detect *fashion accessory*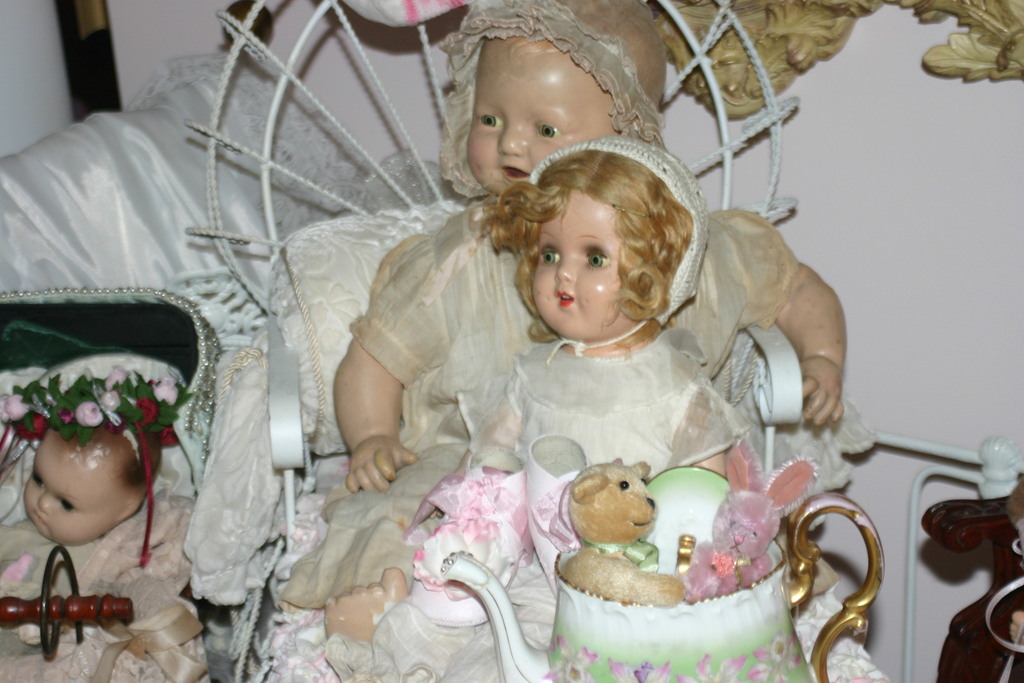
bbox=[524, 135, 706, 366]
